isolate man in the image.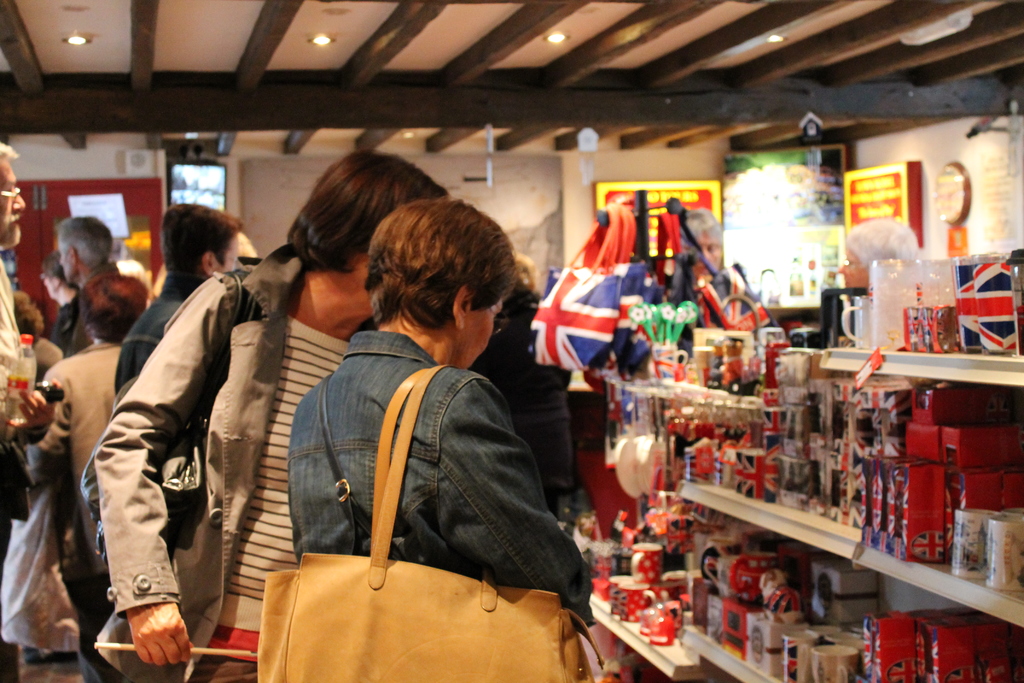
Isolated region: Rect(676, 205, 727, 270).
